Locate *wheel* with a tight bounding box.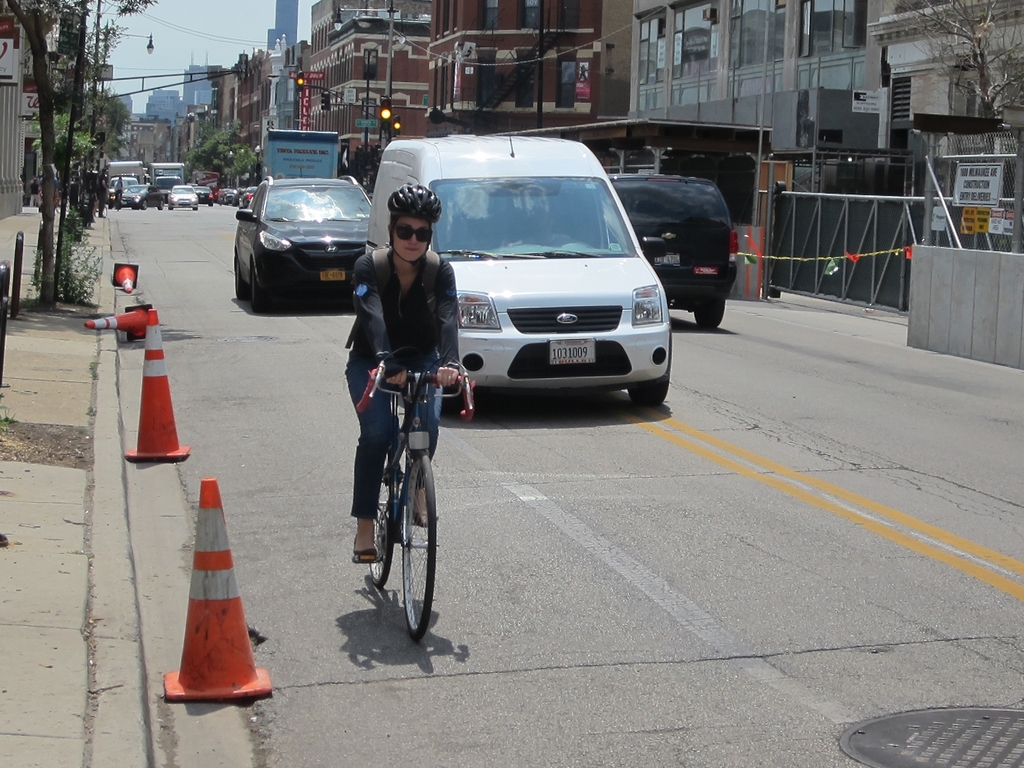
BBox(367, 438, 396, 593).
